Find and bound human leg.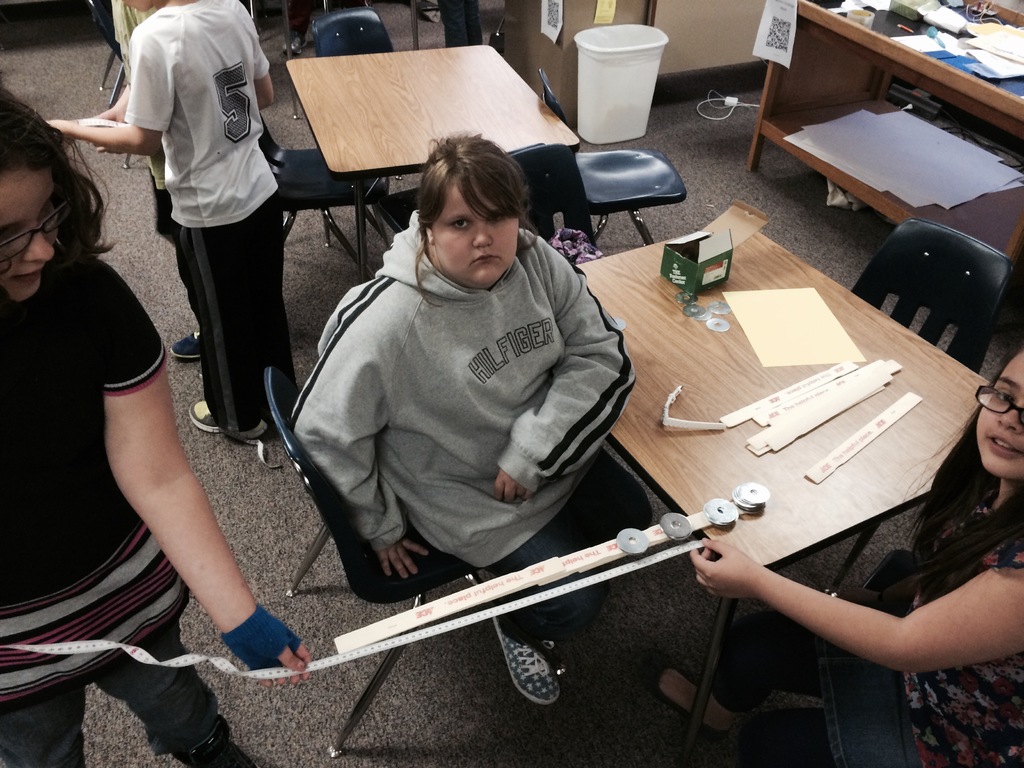
Bound: box=[488, 495, 649, 703].
